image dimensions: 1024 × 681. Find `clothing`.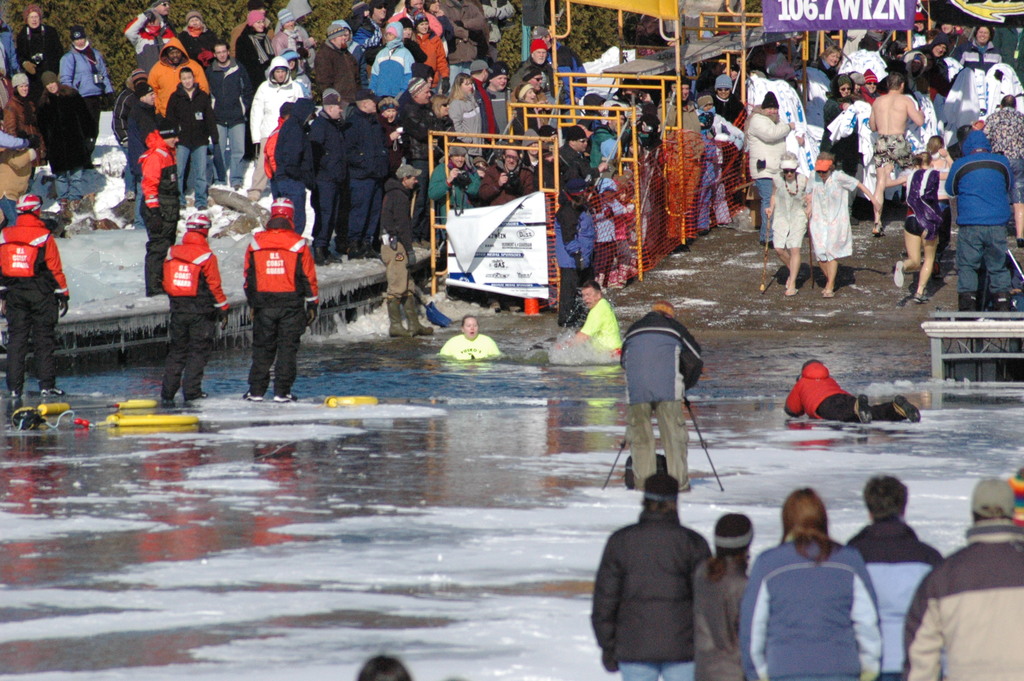
808, 175, 858, 267.
